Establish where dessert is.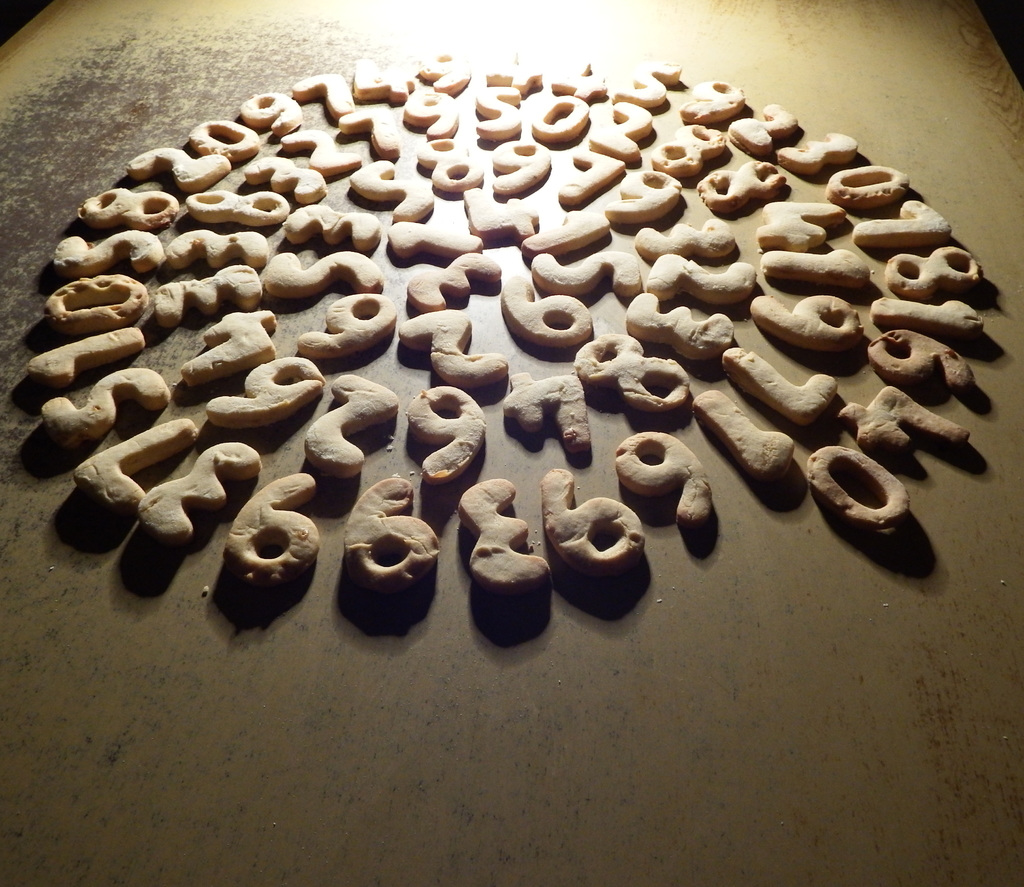
Established at select_region(151, 259, 260, 326).
